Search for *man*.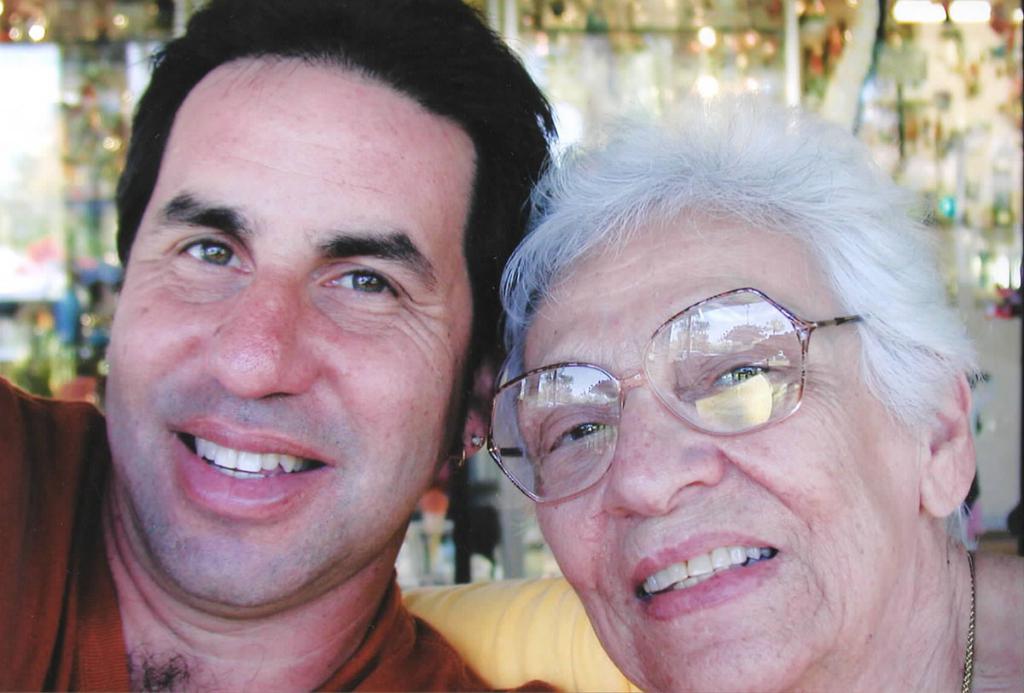
Found at detection(3, 14, 652, 690).
